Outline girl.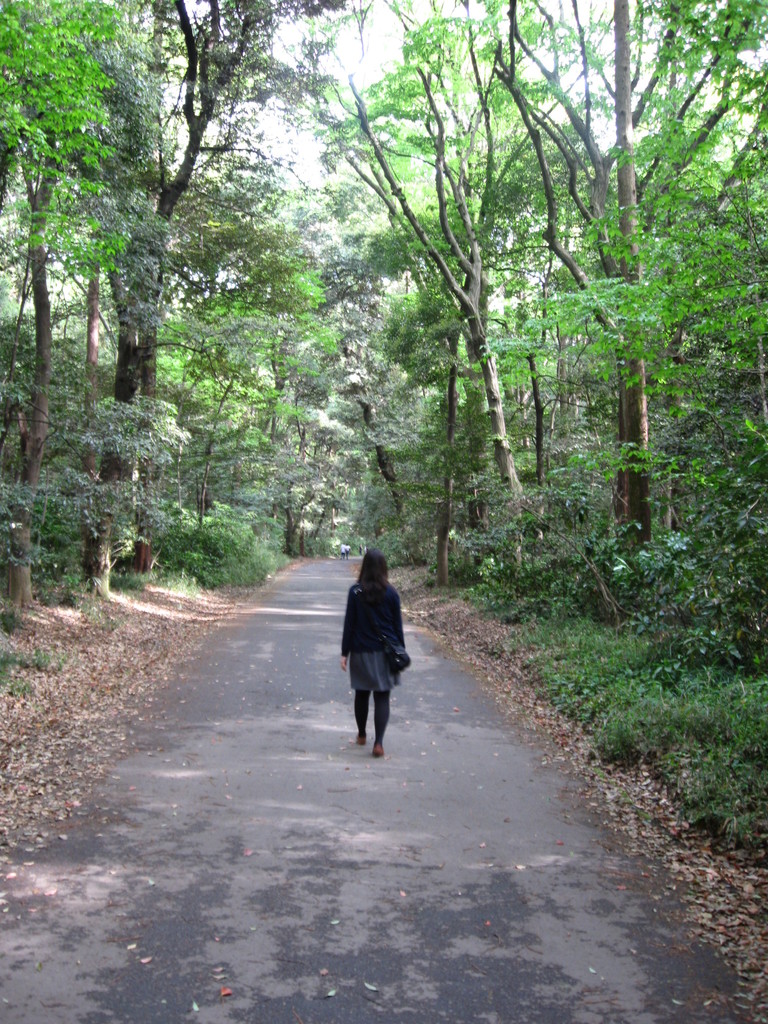
Outline: bbox(340, 540, 410, 755).
